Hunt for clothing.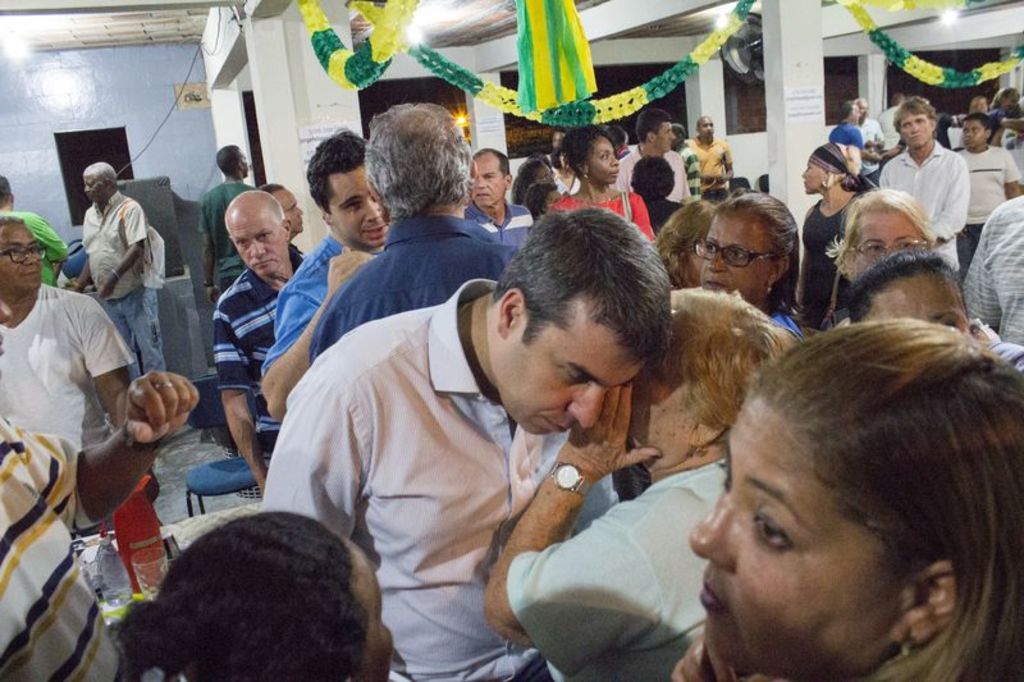
Hunted down at (left=556, top=193, right=658, bottom=243).
